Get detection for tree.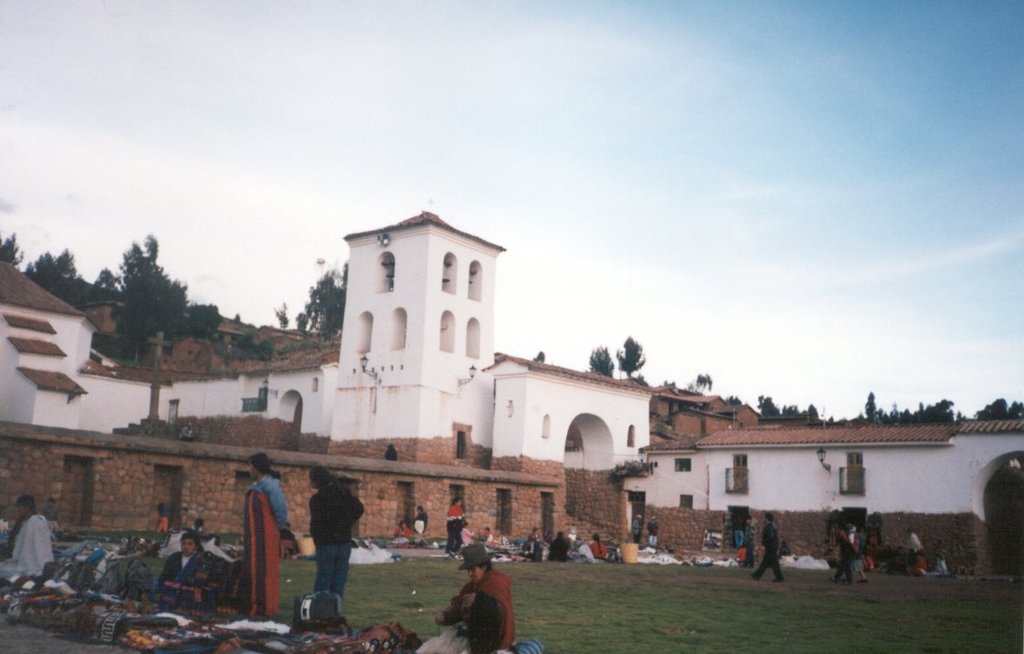
Detection: BBox(616, 331, 650, 389).
